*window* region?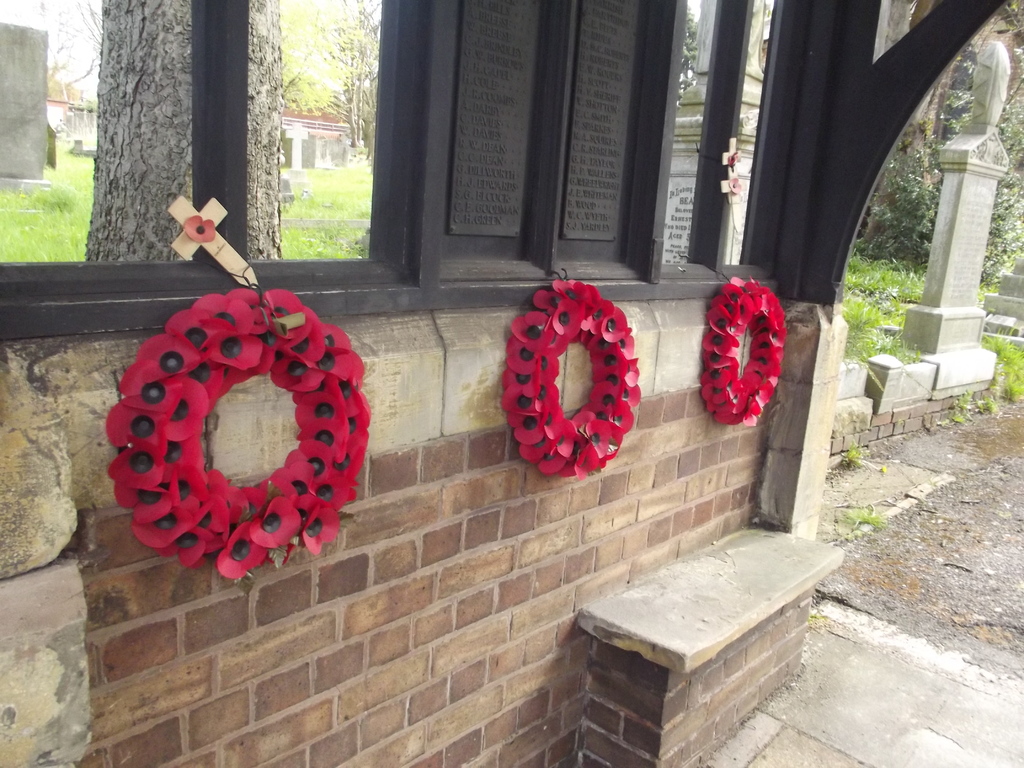
(656, 0, 815, 281)
